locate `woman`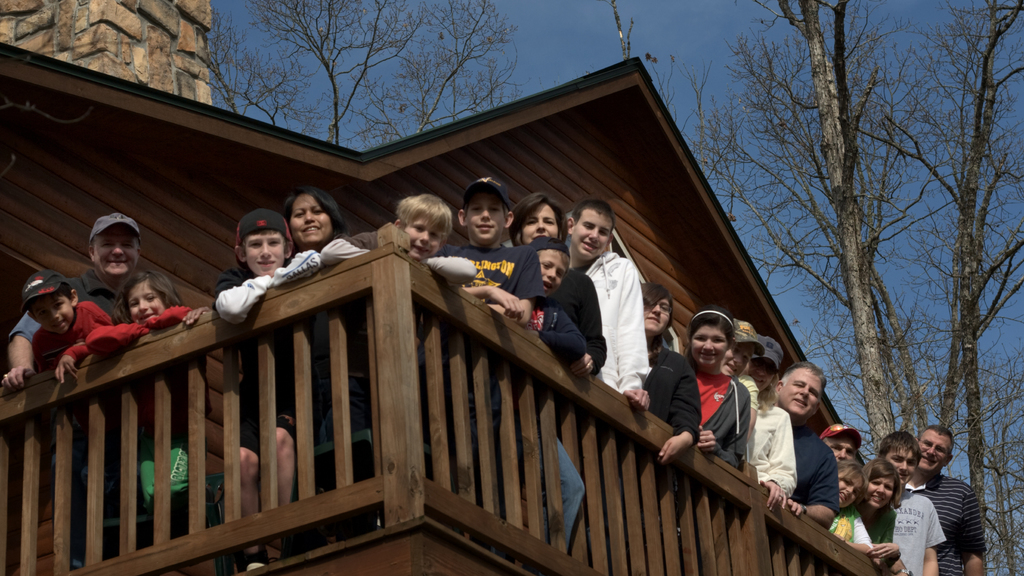
bbox(267, 184, 342, 268)
